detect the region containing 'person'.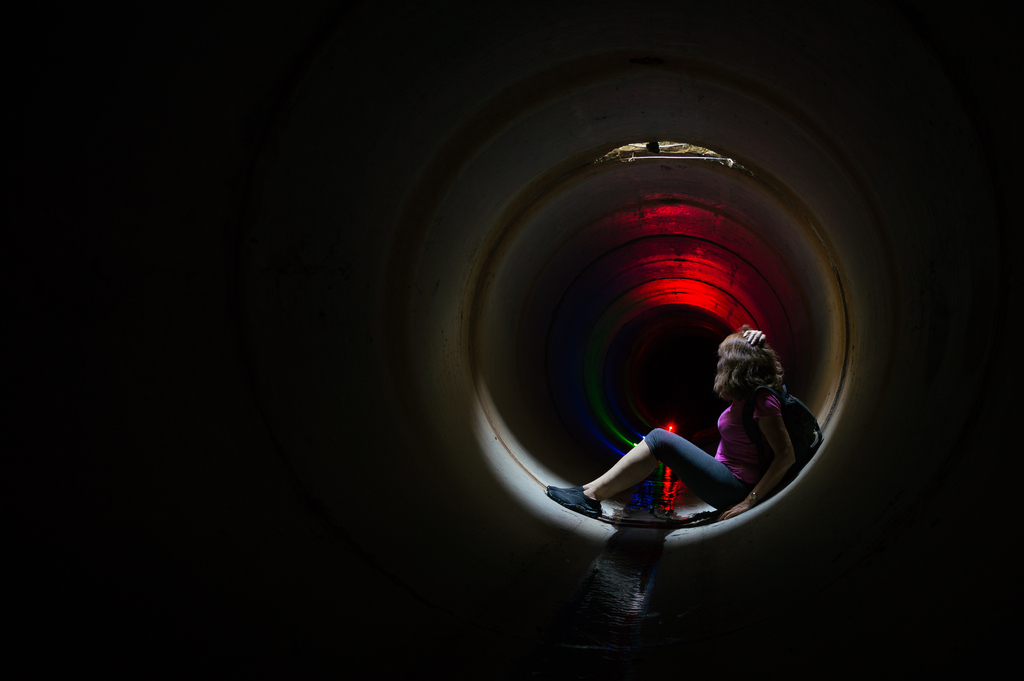
<region>588, 349, 804, 528</region>.
